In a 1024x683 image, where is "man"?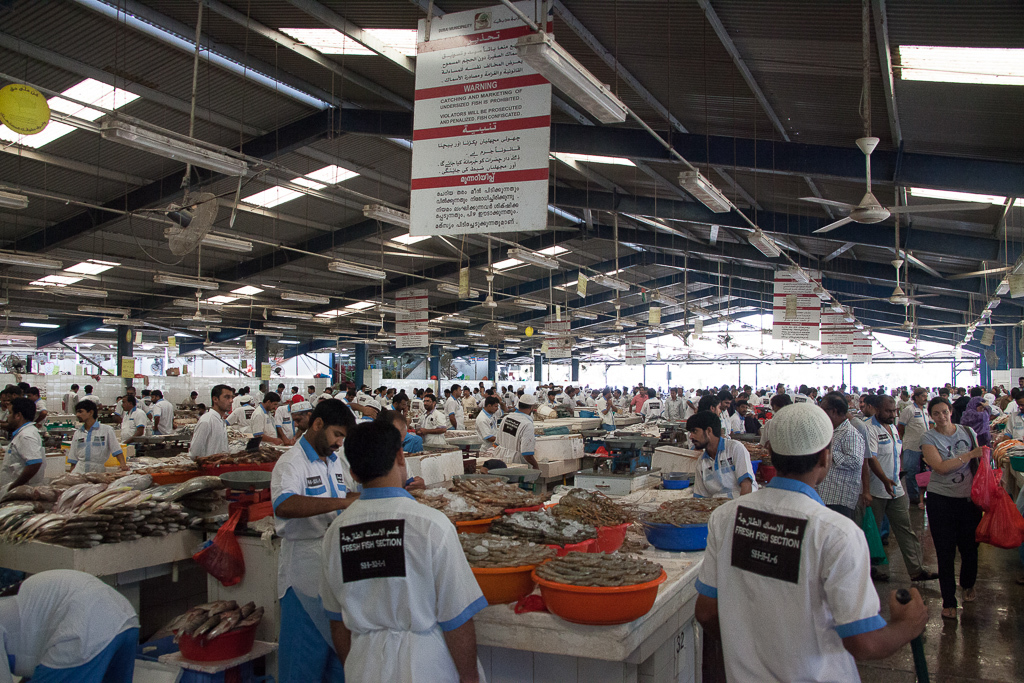
{"left": 185, "top": 384, "right": 237, "bottom": 462}.
